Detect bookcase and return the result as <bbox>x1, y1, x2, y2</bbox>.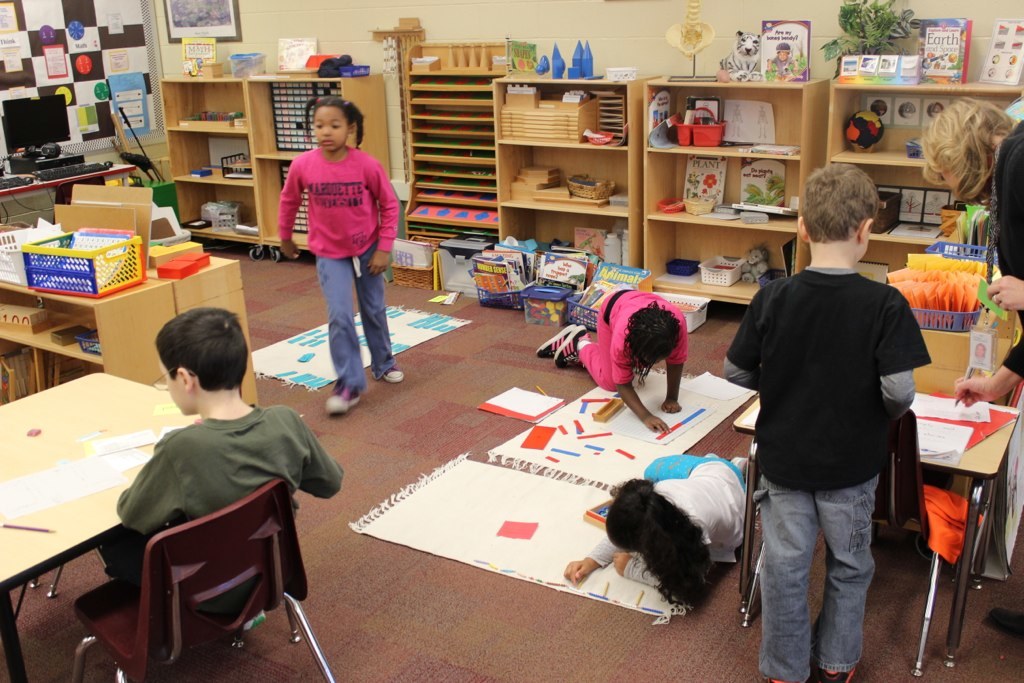
<bbox>643, 74, 830, 309</bbox>.
